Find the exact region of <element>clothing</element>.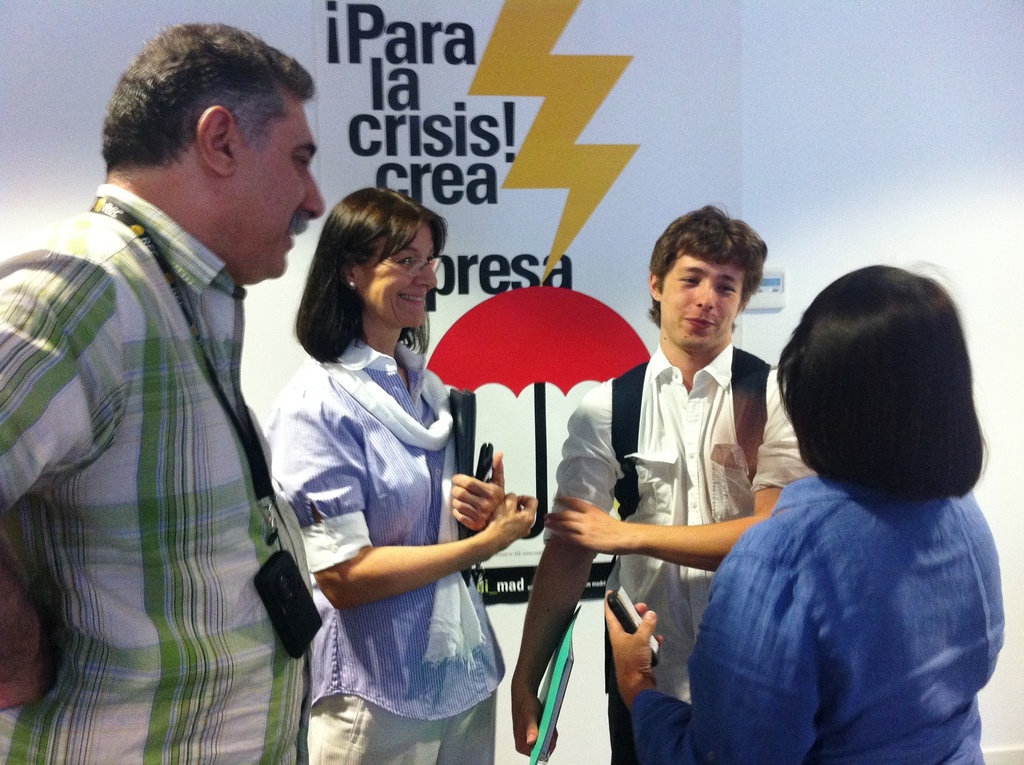
Exact region: <bbox>13, 131, 301, 746</bbox>.
